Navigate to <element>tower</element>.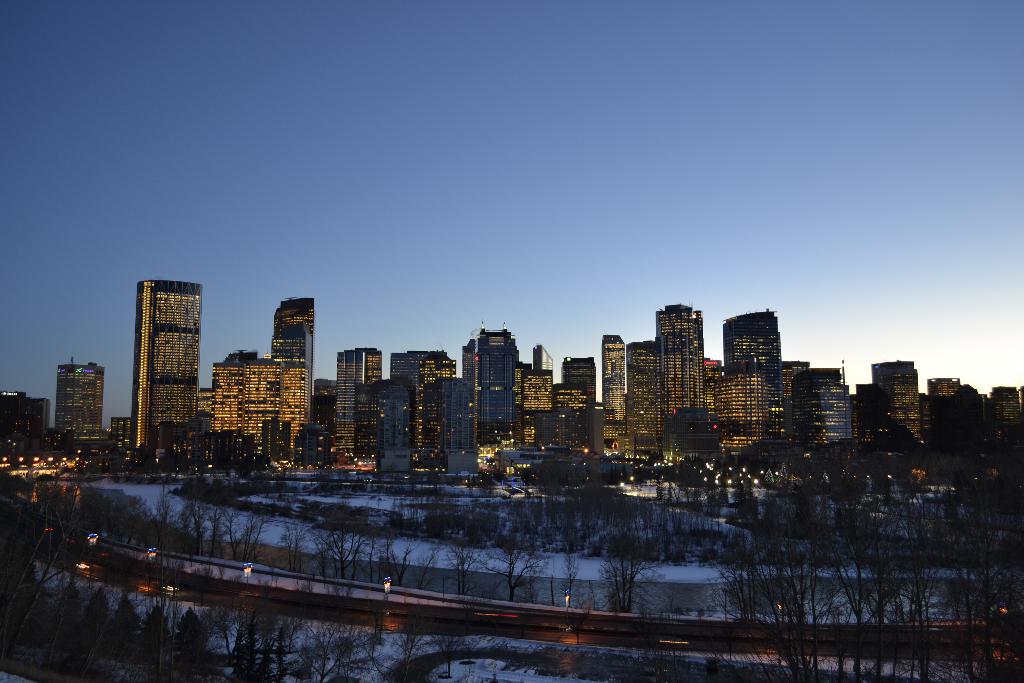
Navigation target: (x1=475, y1=333, x2=520, y2=440).
